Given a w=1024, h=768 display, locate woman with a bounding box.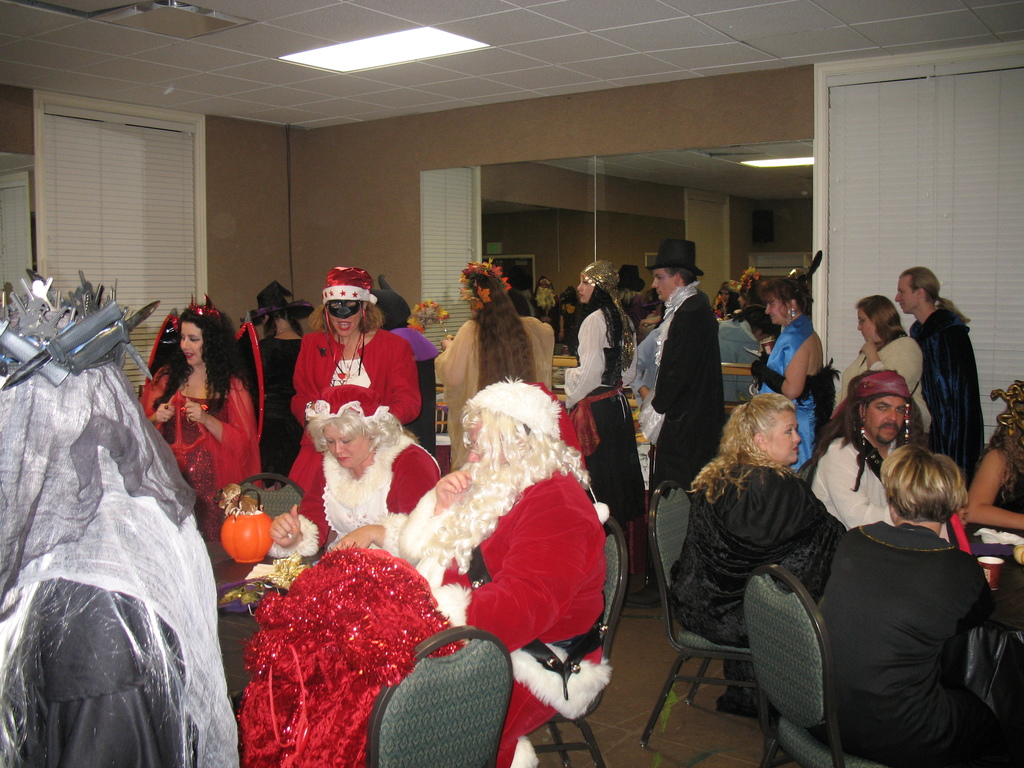
Located: detection(557, 253, 655, 605).
